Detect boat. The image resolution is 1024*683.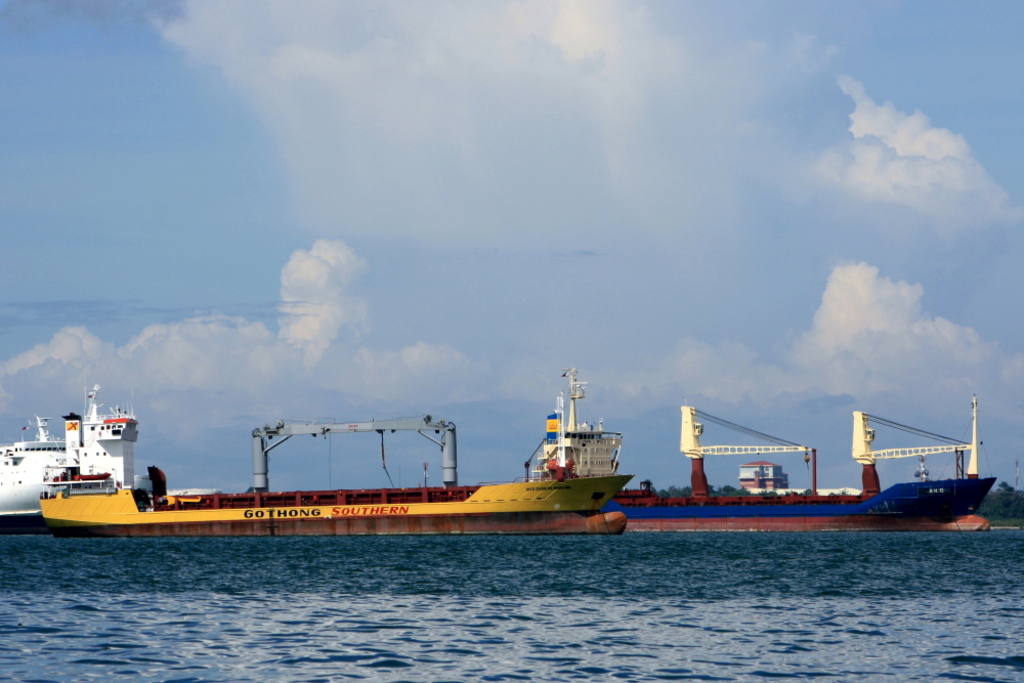
39:366:638:536.
